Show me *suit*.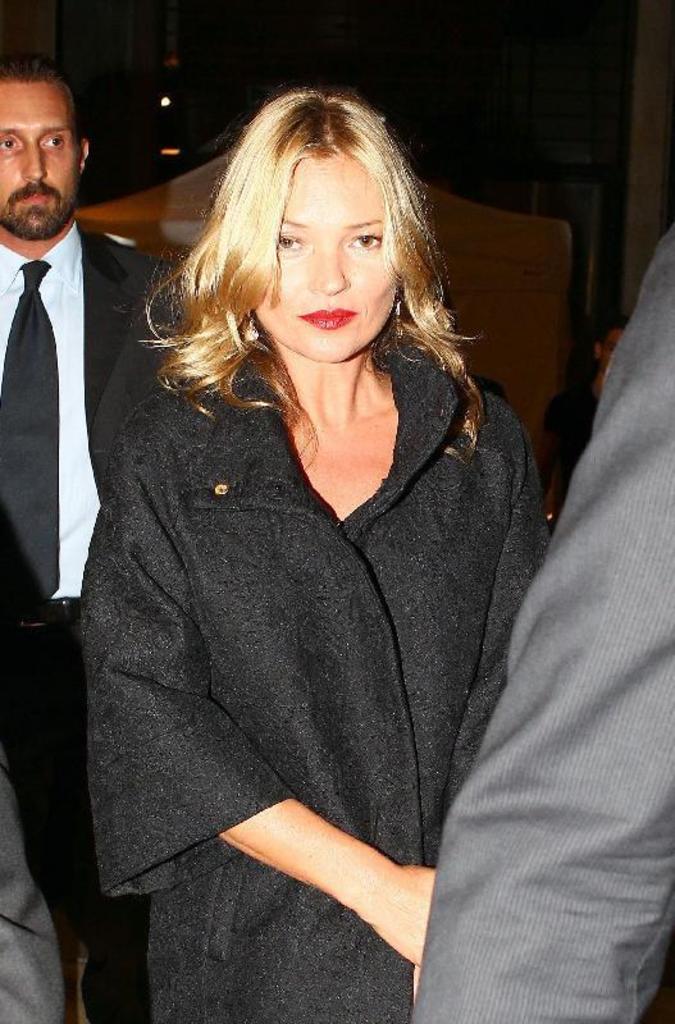
*suit* is here: bbox=(412, 224, 674, 1023).
